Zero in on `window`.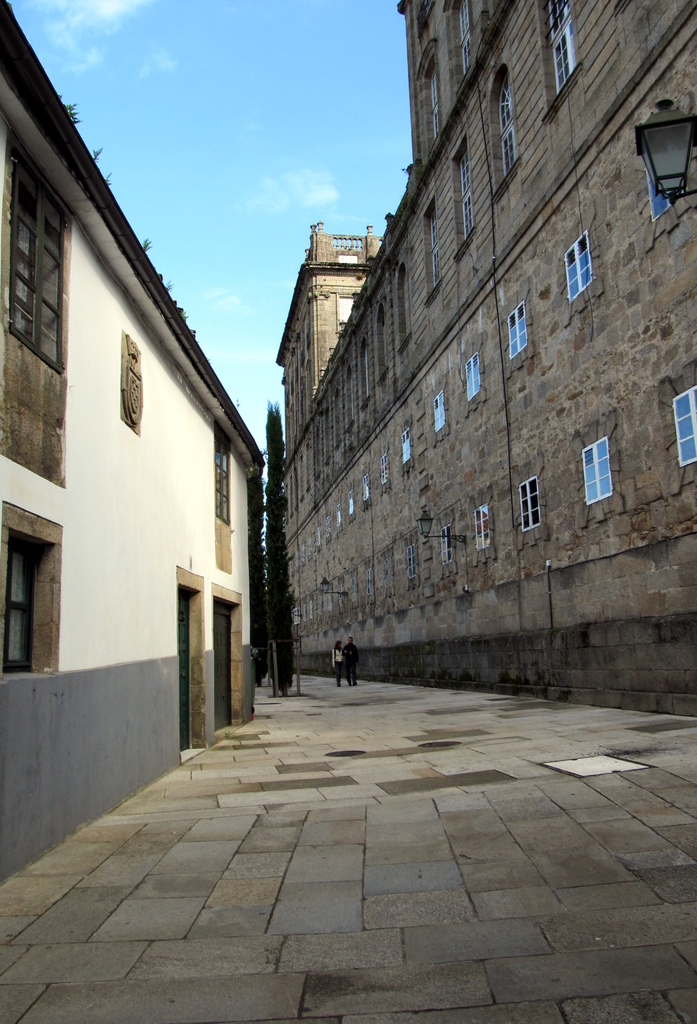
Zeroed in: pyautogui.locateOnScreen(453, 1, 477, 72).
